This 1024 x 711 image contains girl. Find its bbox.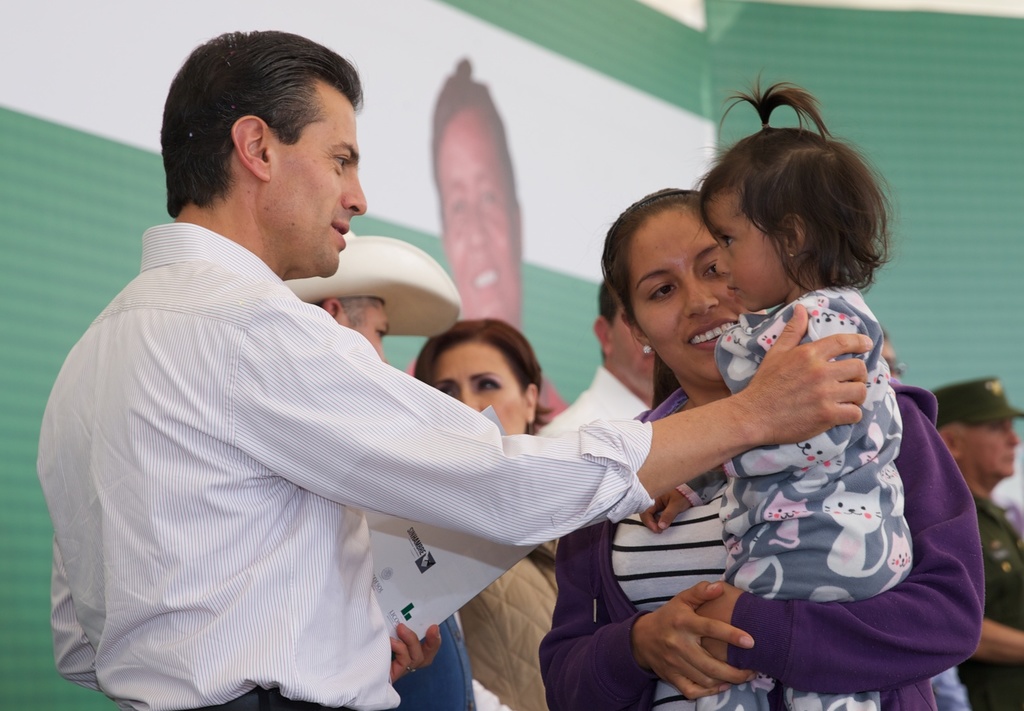
<box>415,321,578,710</box>.
